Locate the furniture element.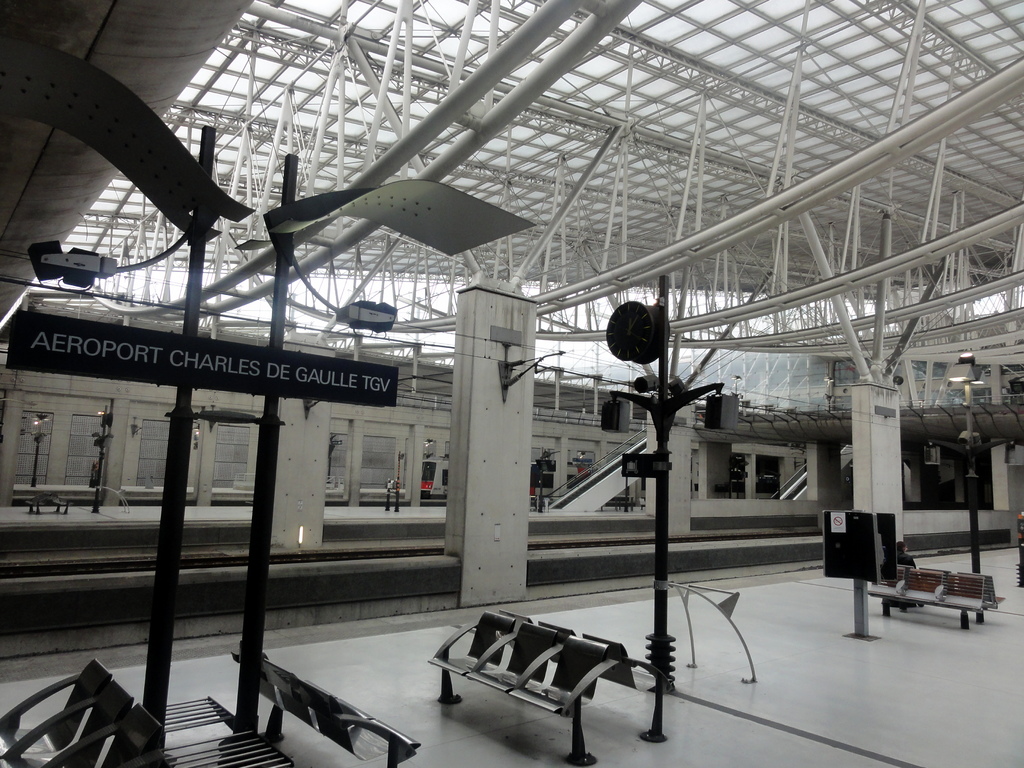
Element bbox: crop(860, 564, 1005, 630).
